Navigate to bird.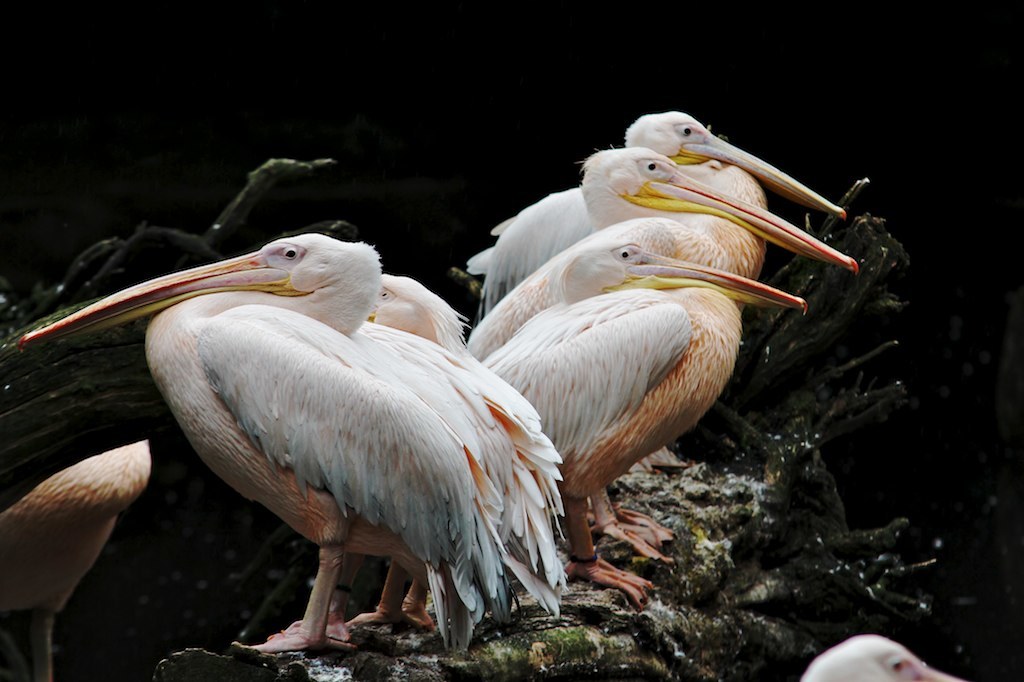
Navigation target: 461:145:852:546.
